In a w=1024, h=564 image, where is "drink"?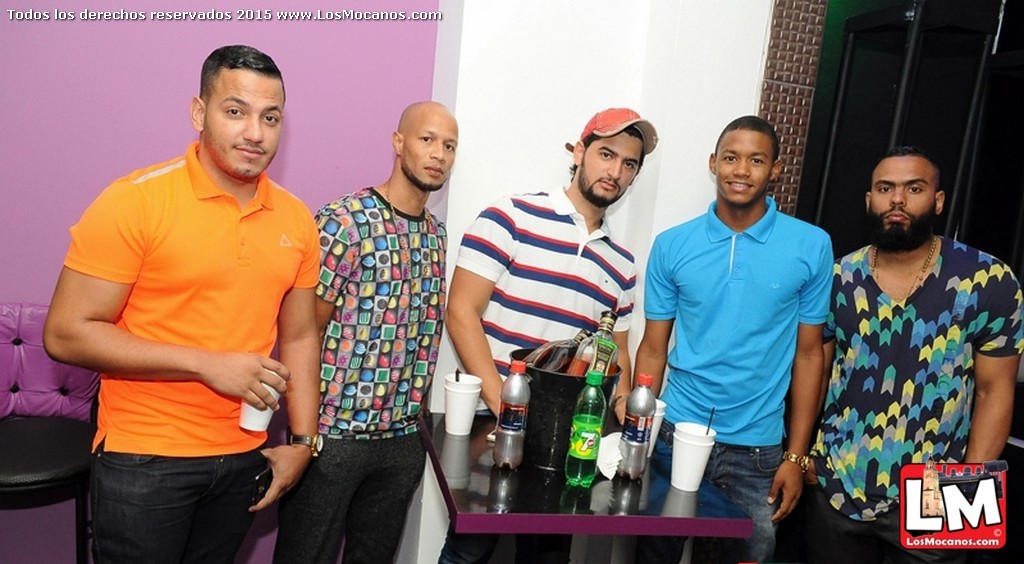
521 344 579 370.
